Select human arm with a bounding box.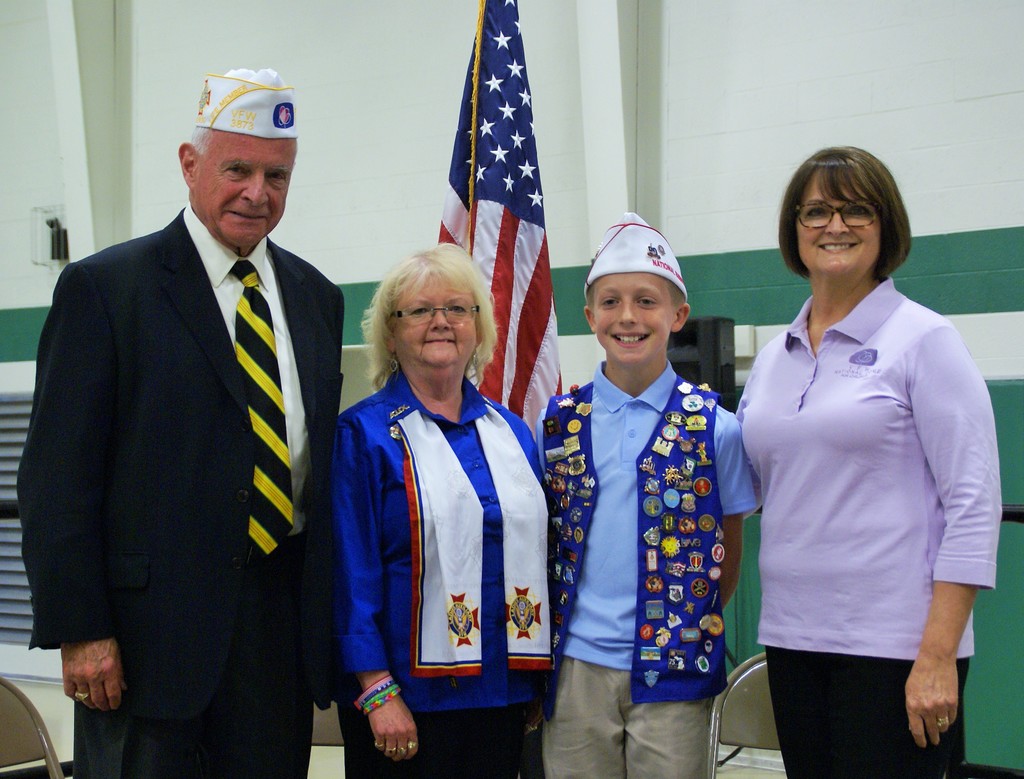
918 401 996 767.
